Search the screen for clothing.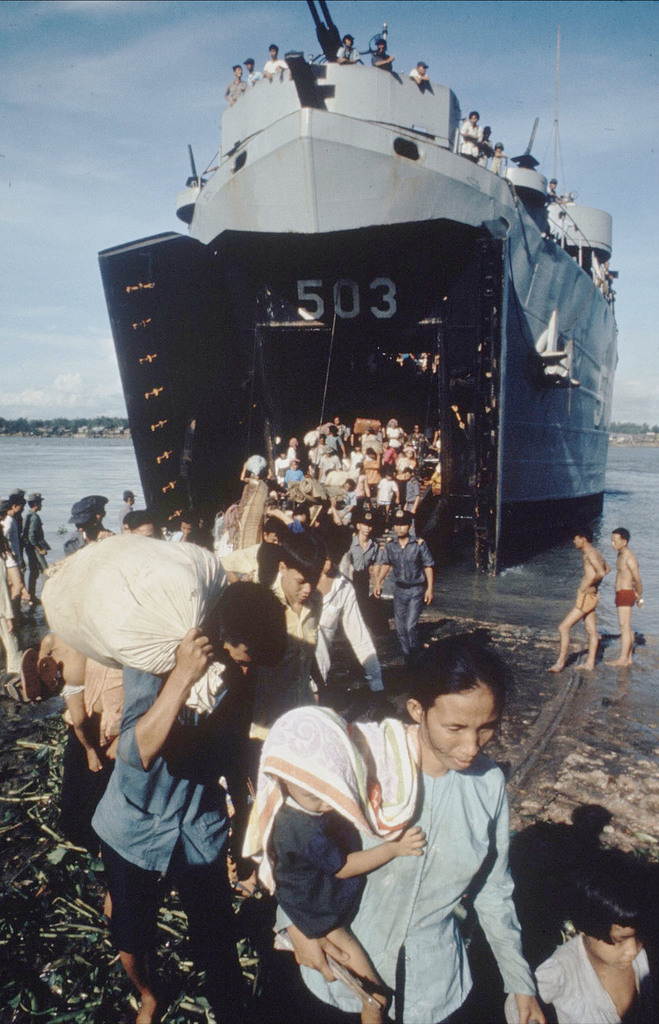
Found at [x1=16, y1=508, x2=47, y2=588].
